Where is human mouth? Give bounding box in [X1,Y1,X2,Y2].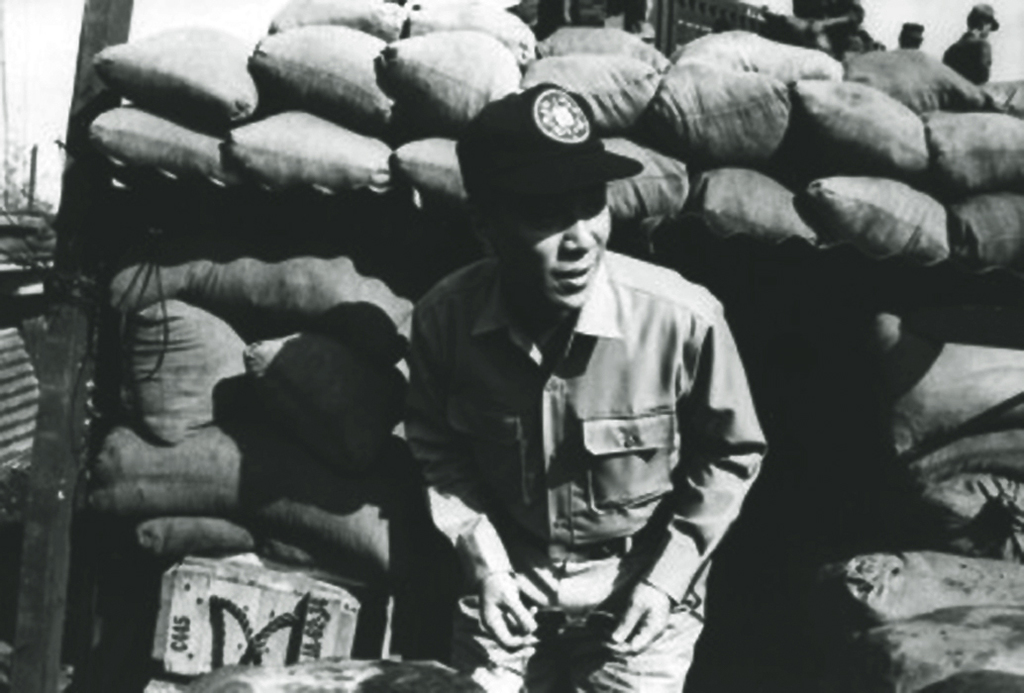
[552,263,596,289].
